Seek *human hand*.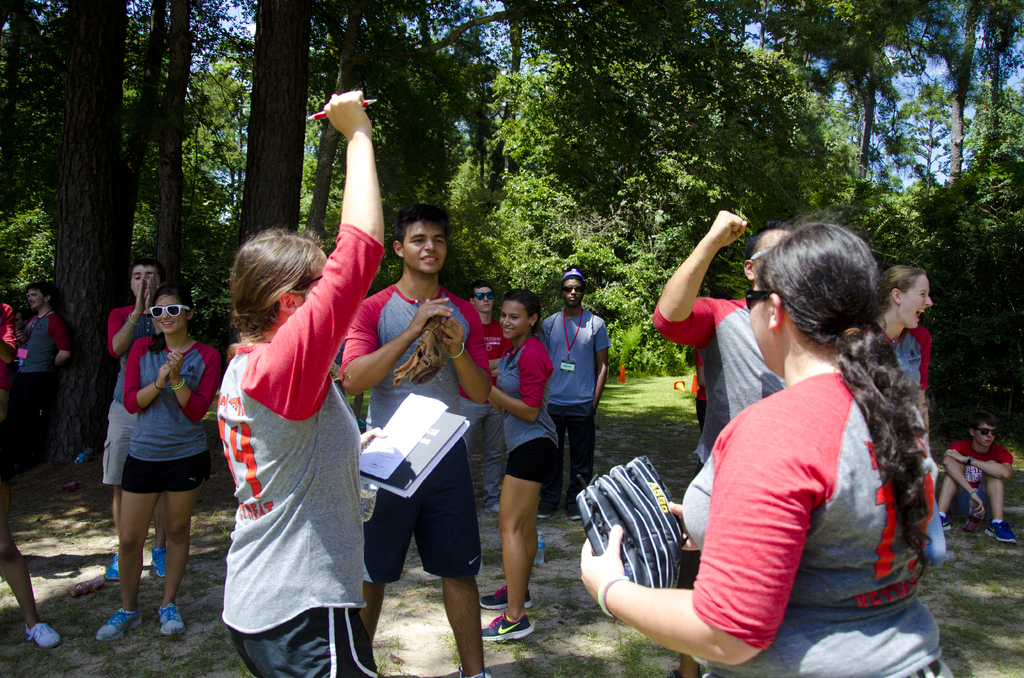
[972, 492, 987, 520].
